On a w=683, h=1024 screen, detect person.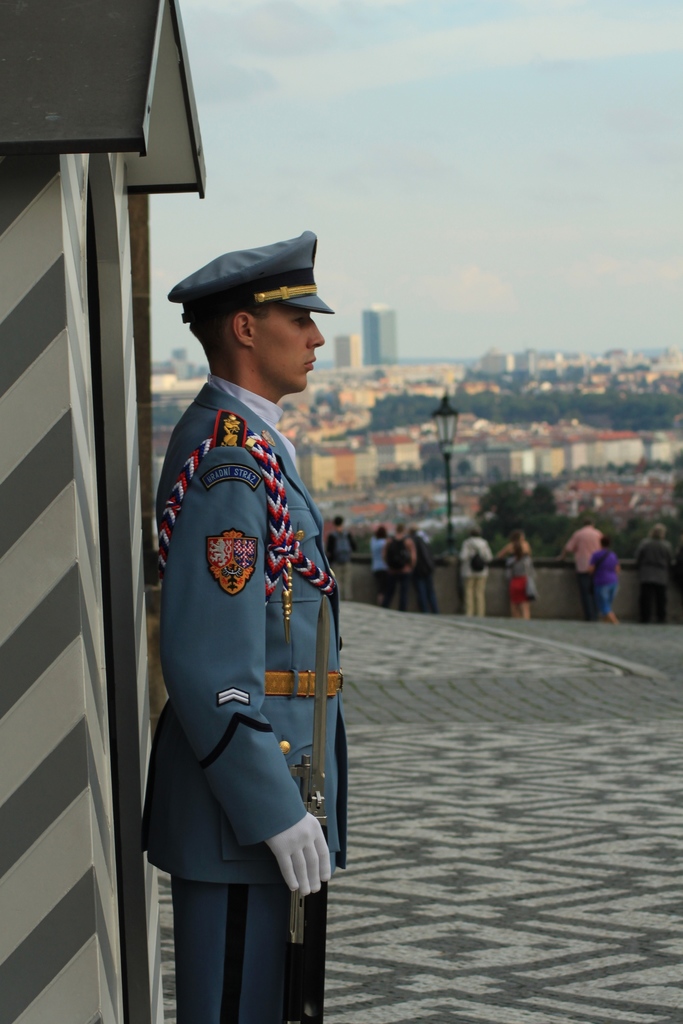
(x1=407, y1=525, x2=441, y2=611).
